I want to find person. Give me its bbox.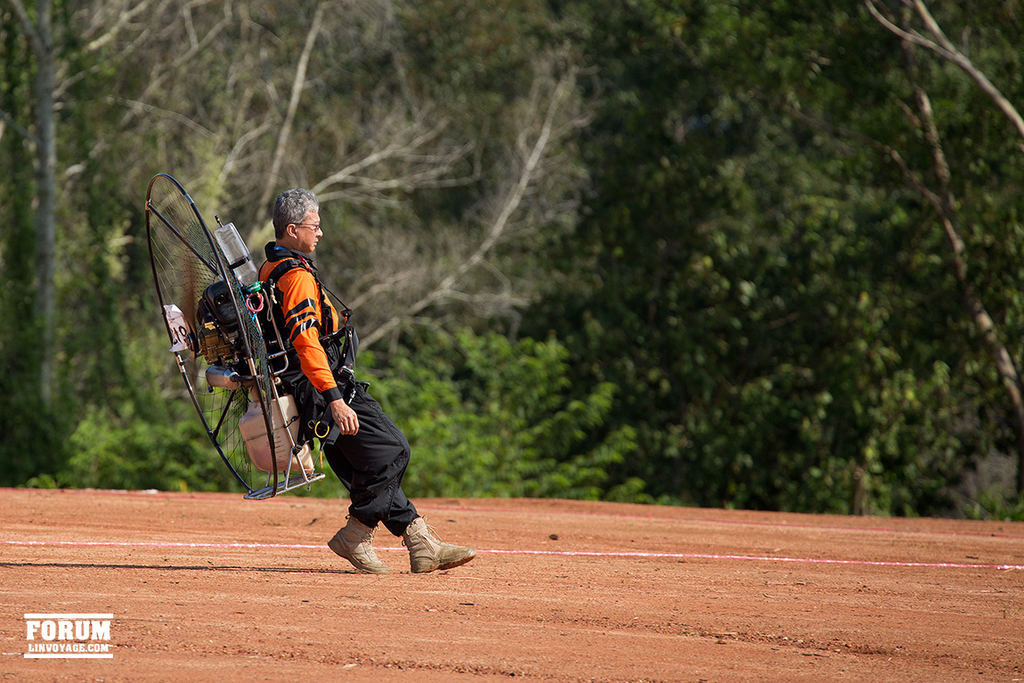
257, 187, 477, 573.
